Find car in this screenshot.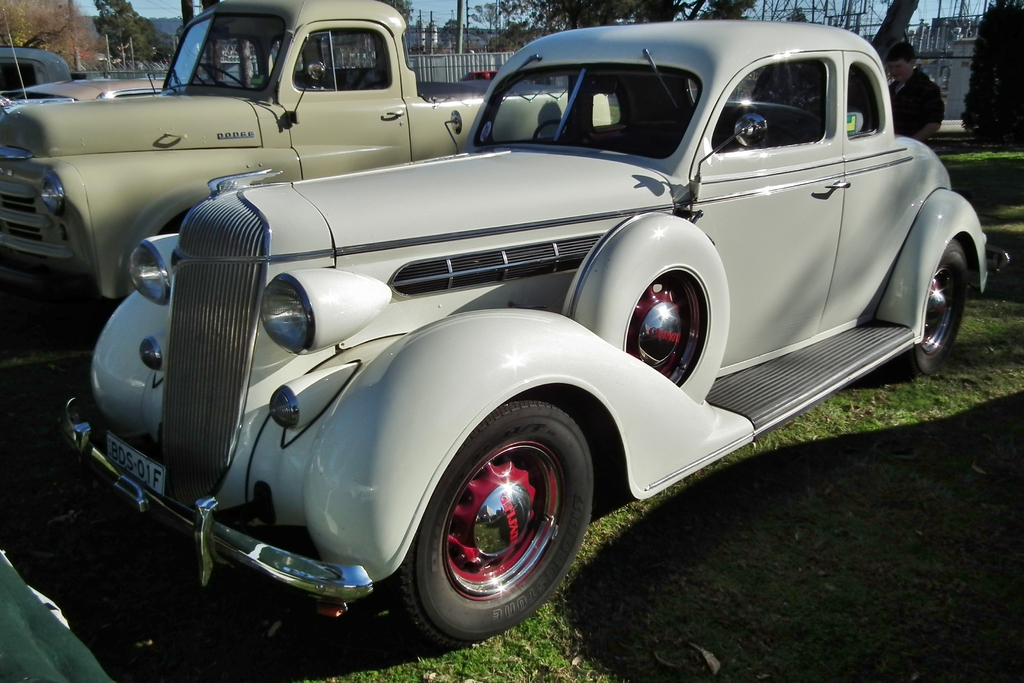
The bounding box for car is 0 42 73 94.
